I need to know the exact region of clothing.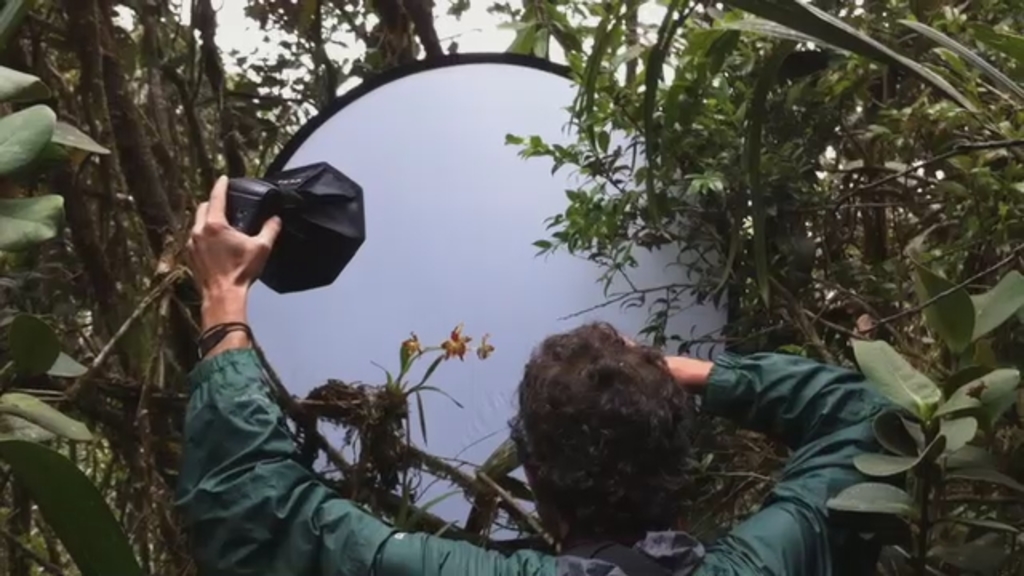
Region: detection(166, 347, 893, 574).
